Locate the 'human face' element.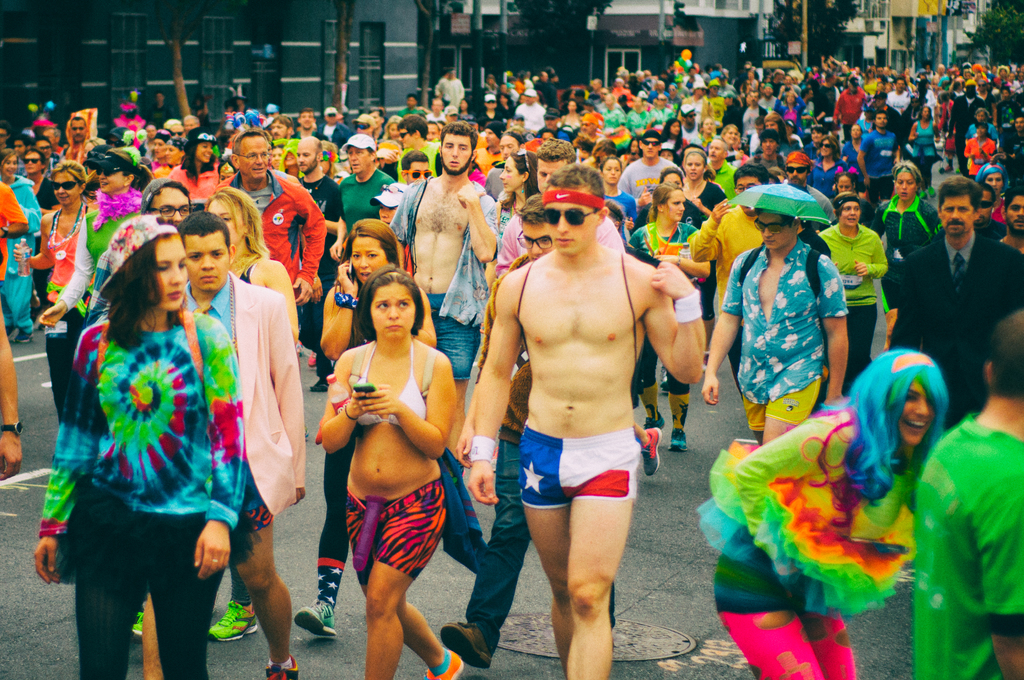
Element bbox: bbox=[150, 235, 196, 311].
